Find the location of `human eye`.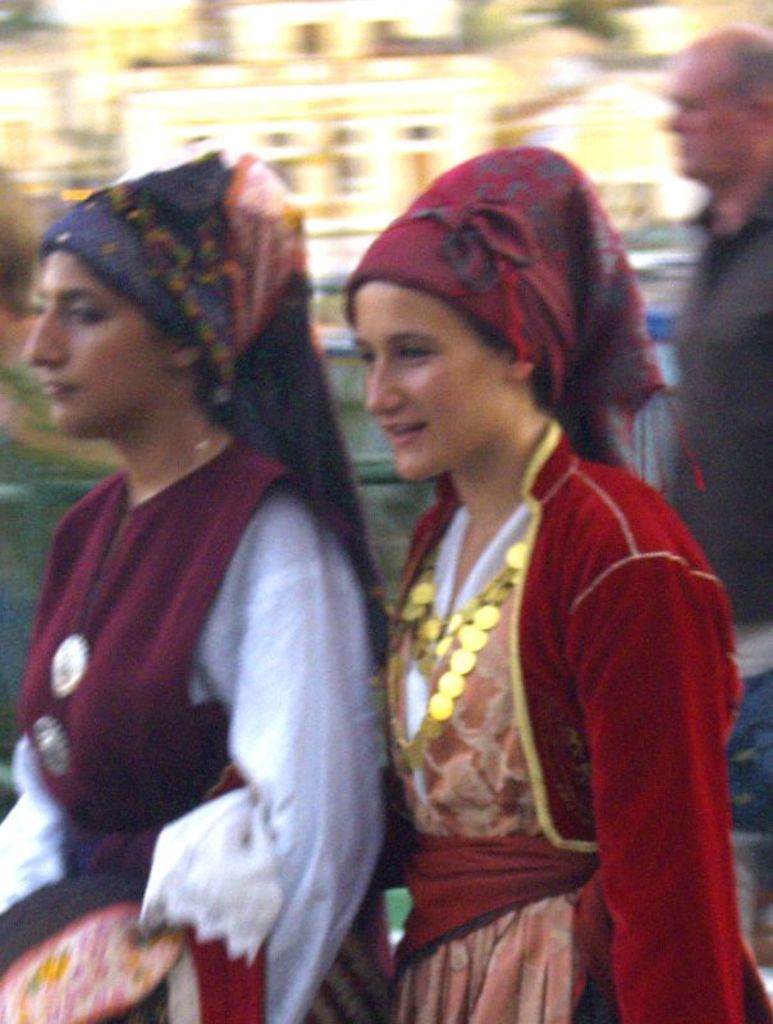
Location: Rect(395, 339, 429, 367).
